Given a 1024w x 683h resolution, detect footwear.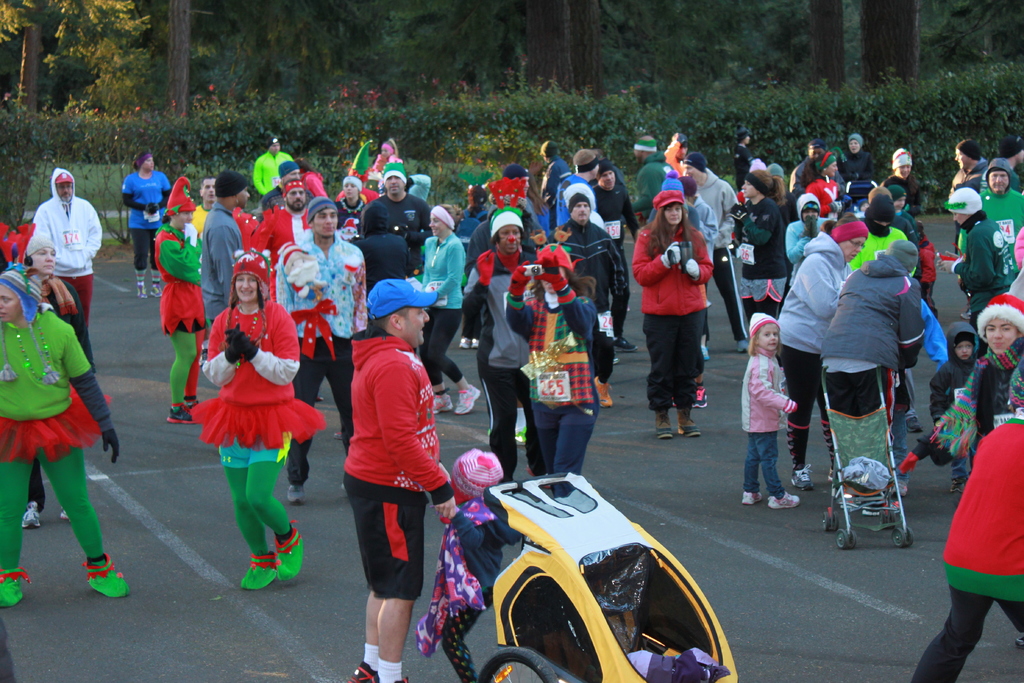
(680,420,705,438).
